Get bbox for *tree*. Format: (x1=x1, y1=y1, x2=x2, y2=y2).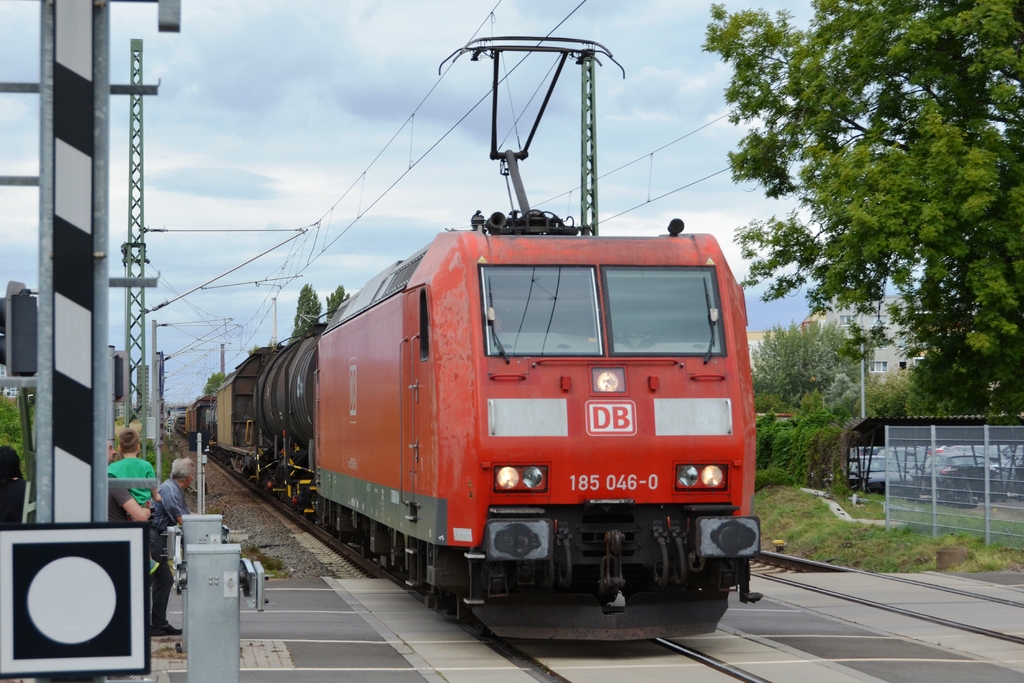
(x1=745, y1=316, x2=871, y2=422).
